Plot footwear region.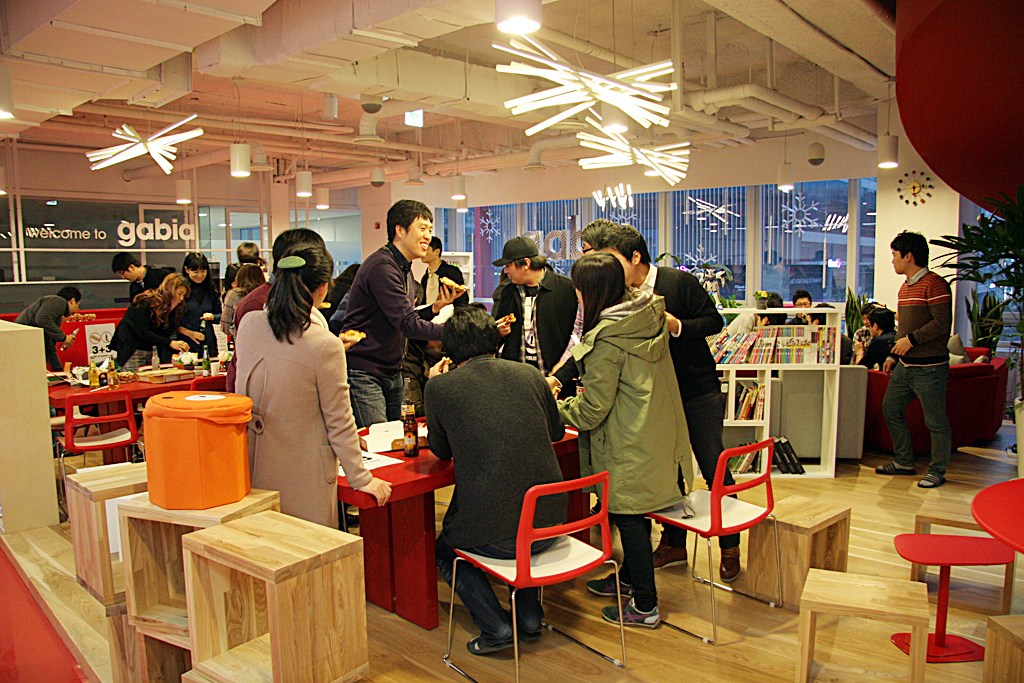
Plotted at <bbox>919, 463, 947, 492</bbox>.
